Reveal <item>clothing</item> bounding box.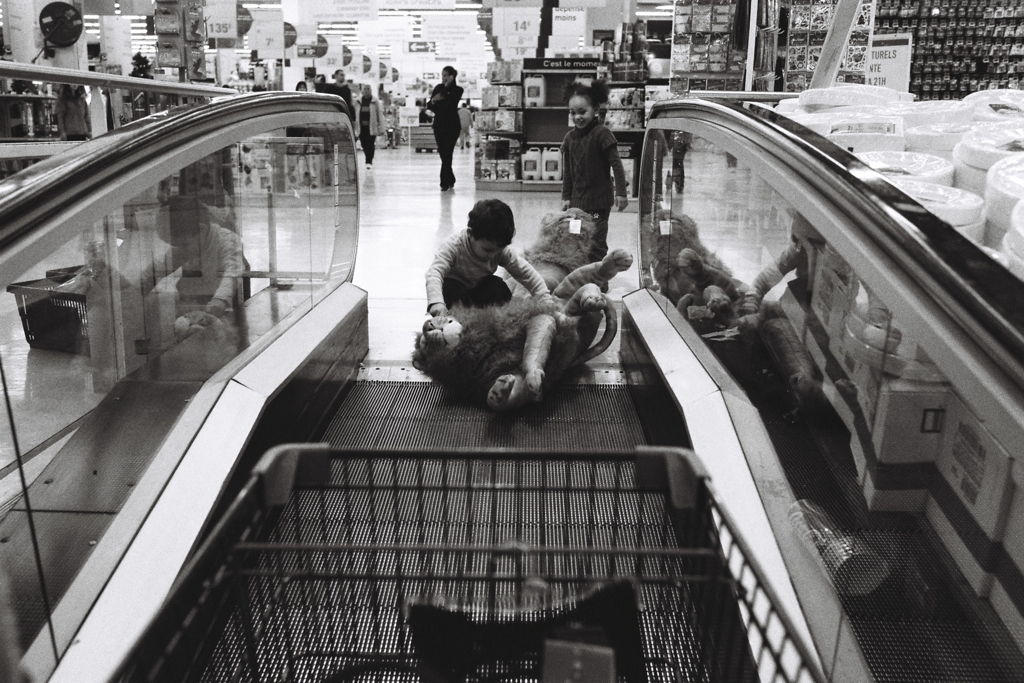
Revealed: crop(324, 79, 350, 122).
